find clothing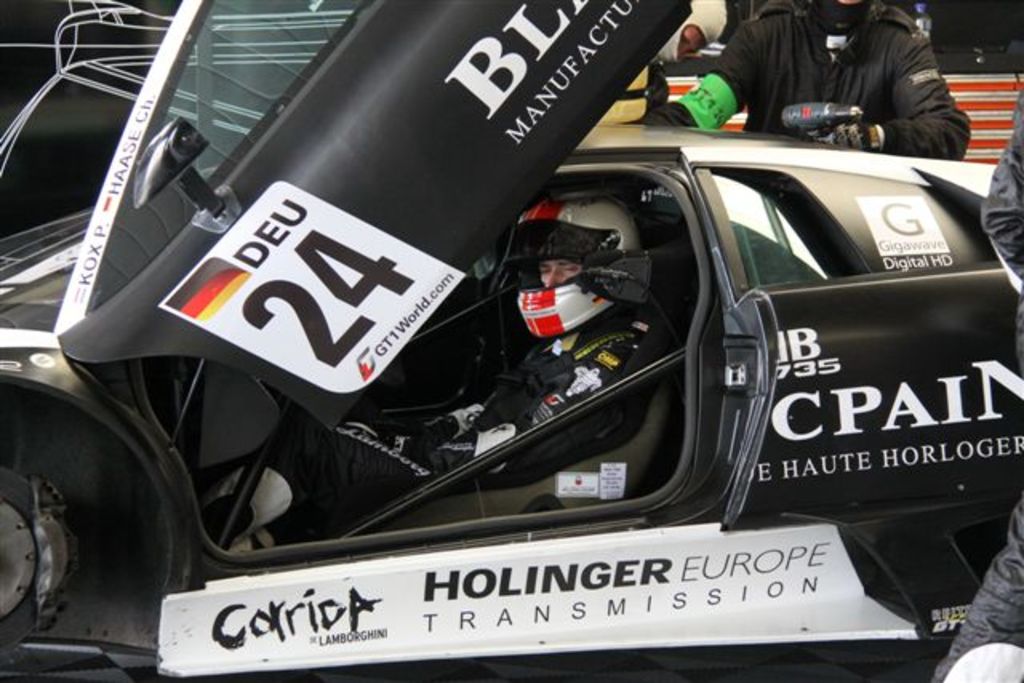
(left=392, top=312, right=654, bottom=473)
